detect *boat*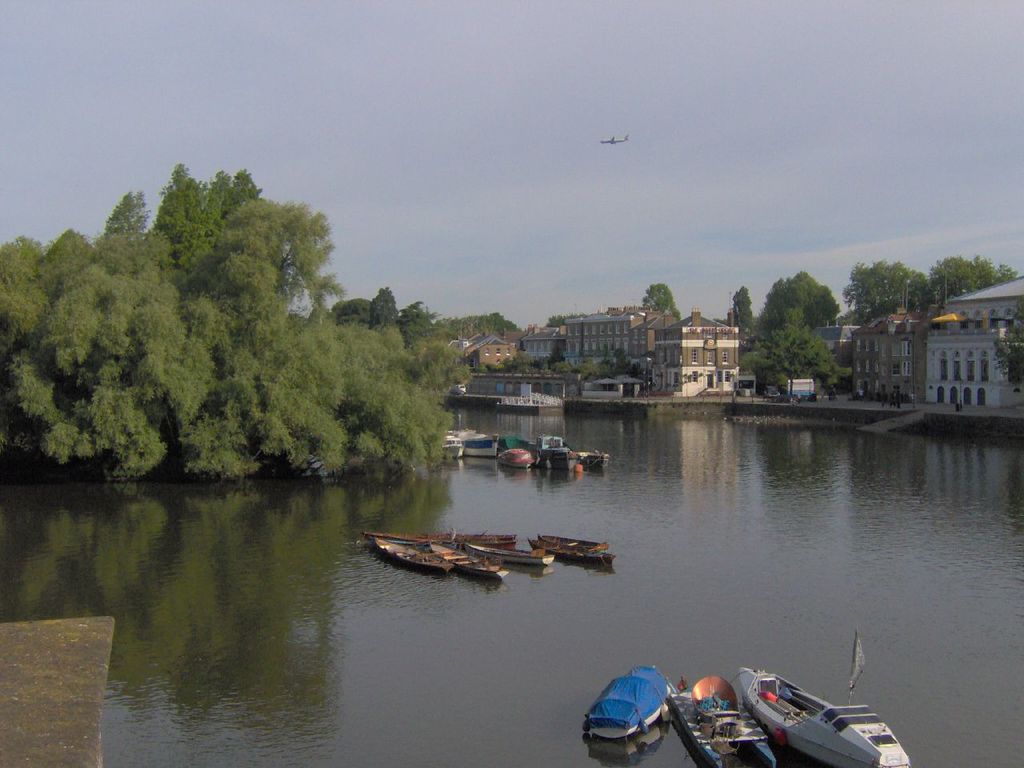
left=366, top=536, right=451, bottom=580
